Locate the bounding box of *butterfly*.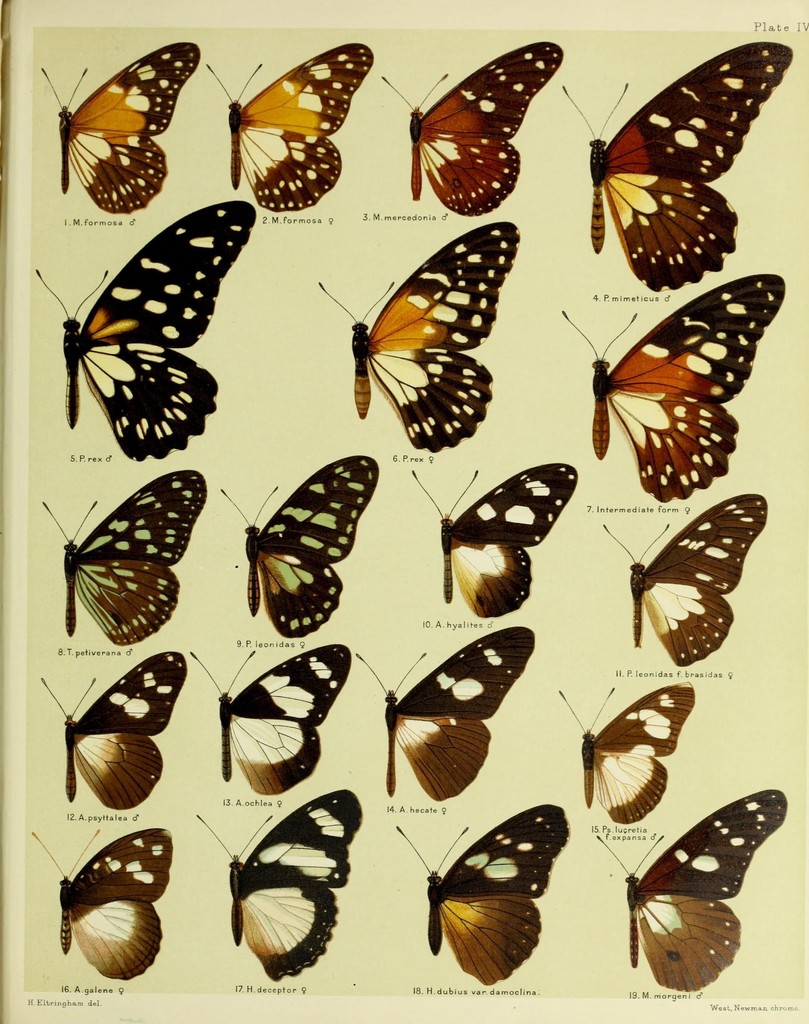
Bounding box: Rect(33, 200, 251, 461).
